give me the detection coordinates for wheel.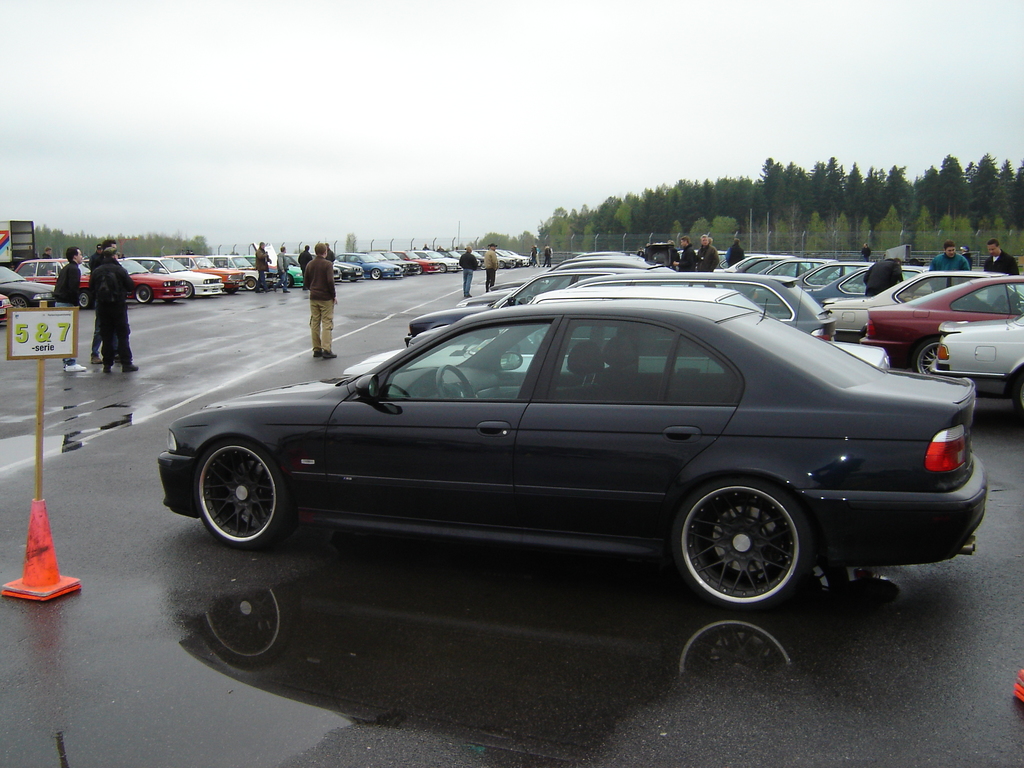
1016, 373, 1023, 413.
